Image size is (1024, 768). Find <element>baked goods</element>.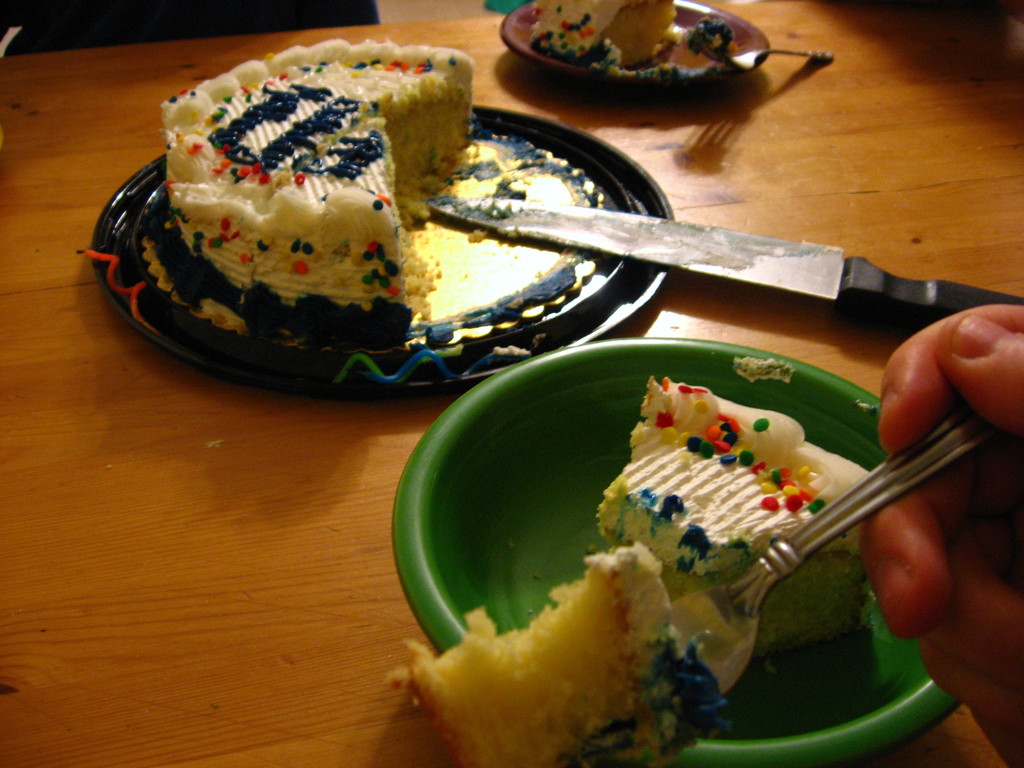
left=159, top=35, right=473, bottom=348.
